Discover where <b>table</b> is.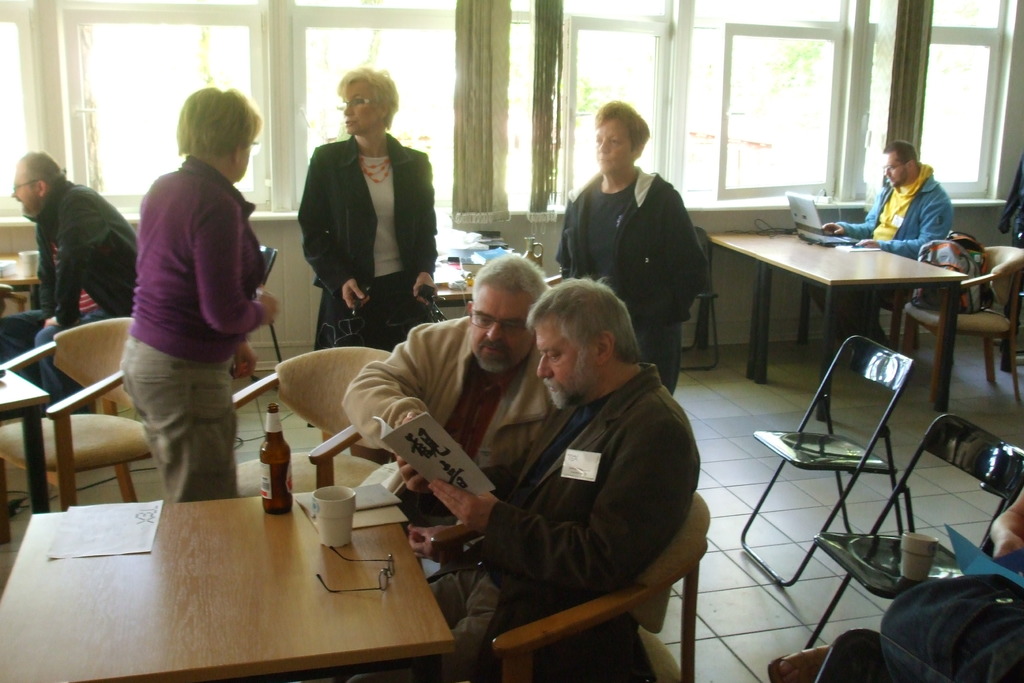
Discovered at 705/226/968/423.
